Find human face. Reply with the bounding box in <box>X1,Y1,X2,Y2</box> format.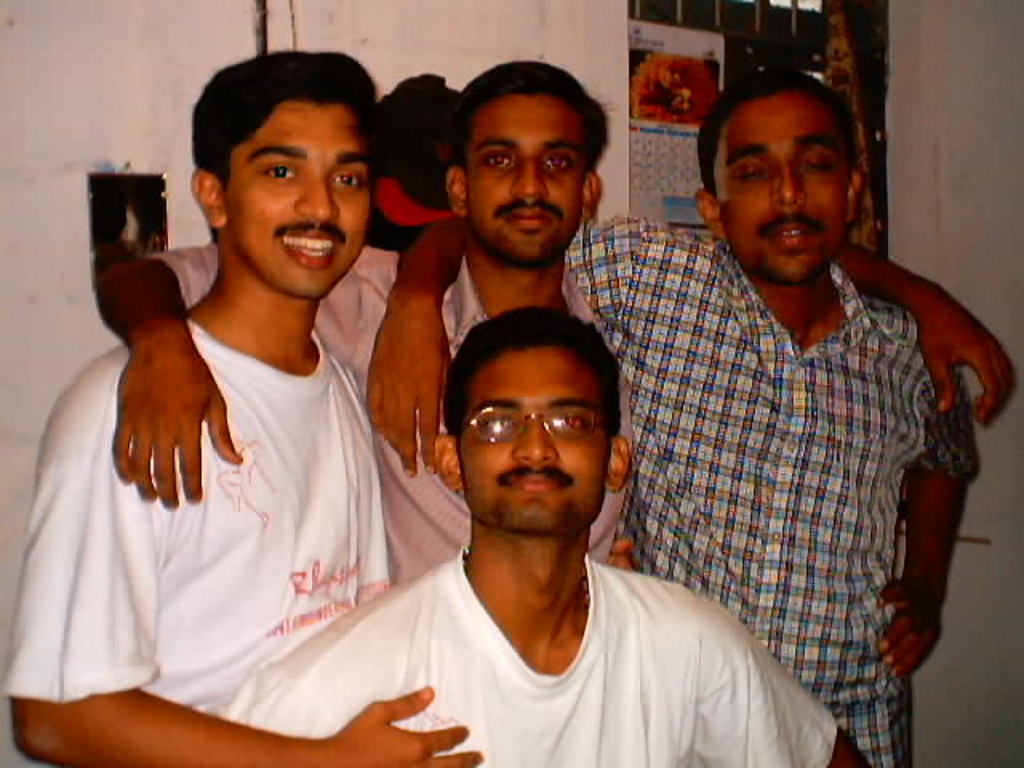
<box>461,98,582,264</box>.
